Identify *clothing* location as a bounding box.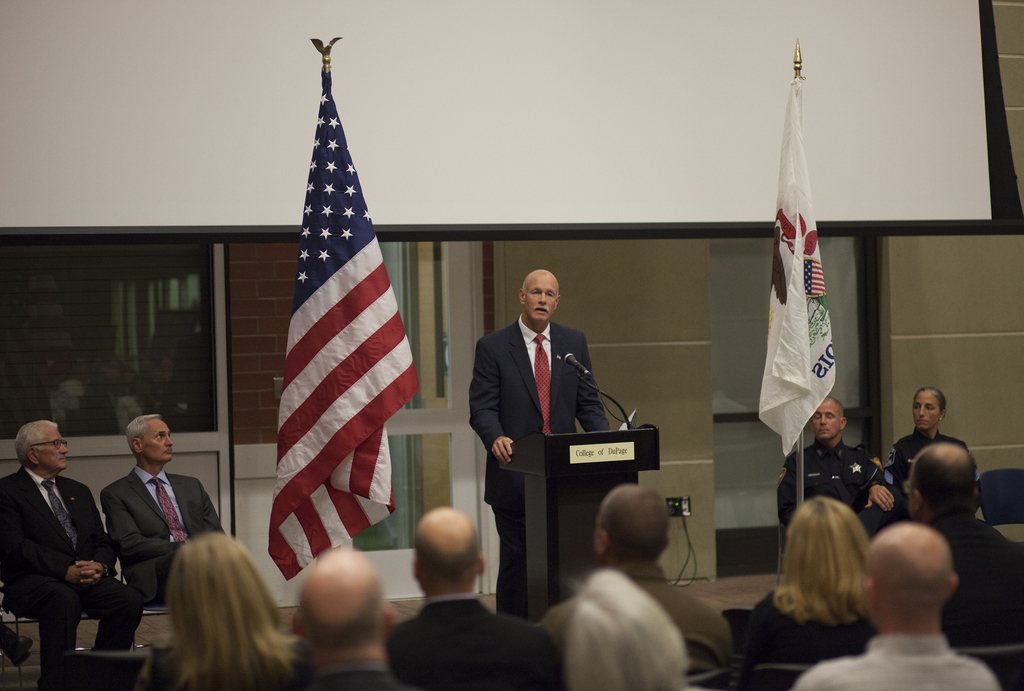
{"x1": 799, "y1": 633, "x2": 1010, "y2": 690}.
